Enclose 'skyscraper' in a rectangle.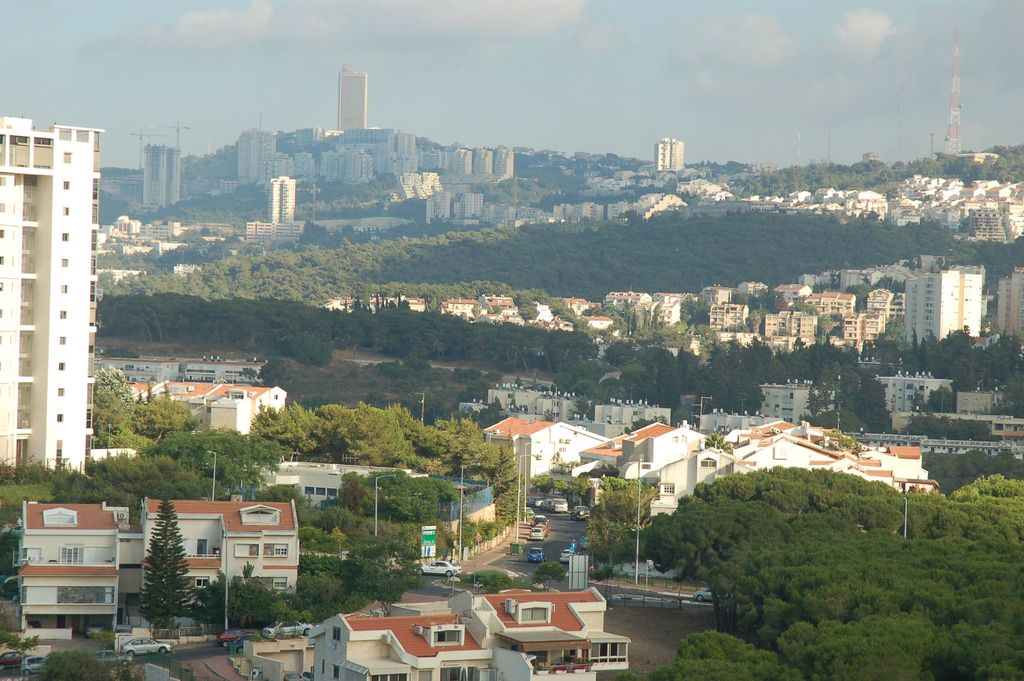
[644,131,681,171].
